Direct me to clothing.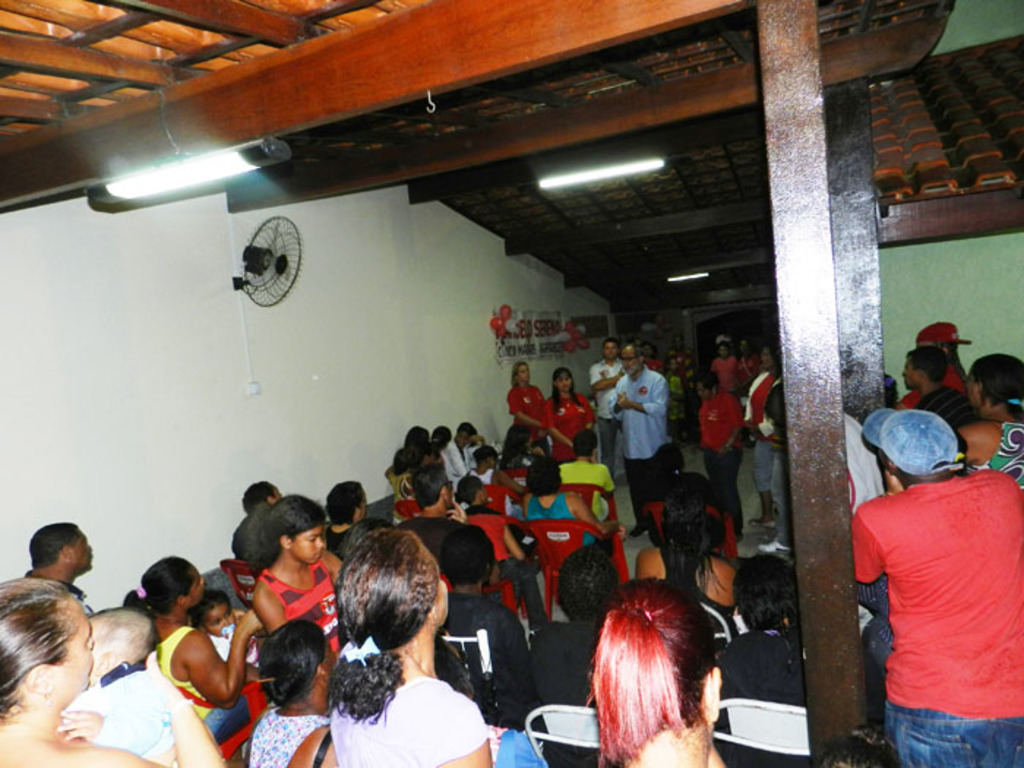
Direction: 445, 588, 543, 730.
